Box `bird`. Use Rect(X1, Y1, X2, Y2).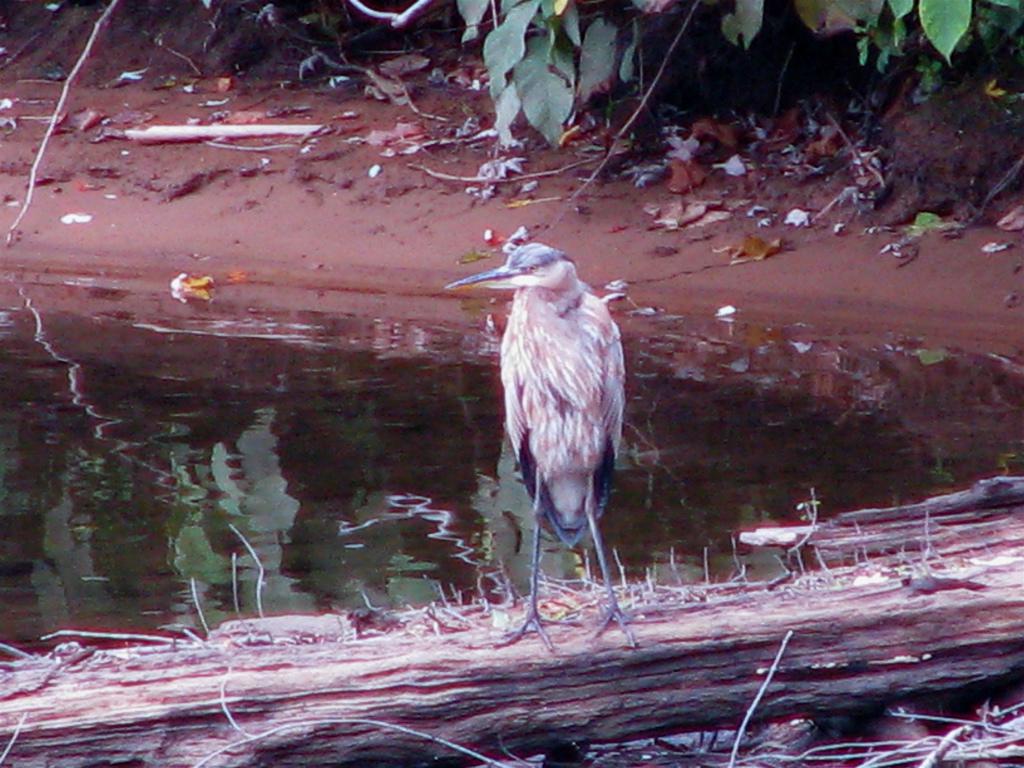
Rect(454, 223, 633, 629).
